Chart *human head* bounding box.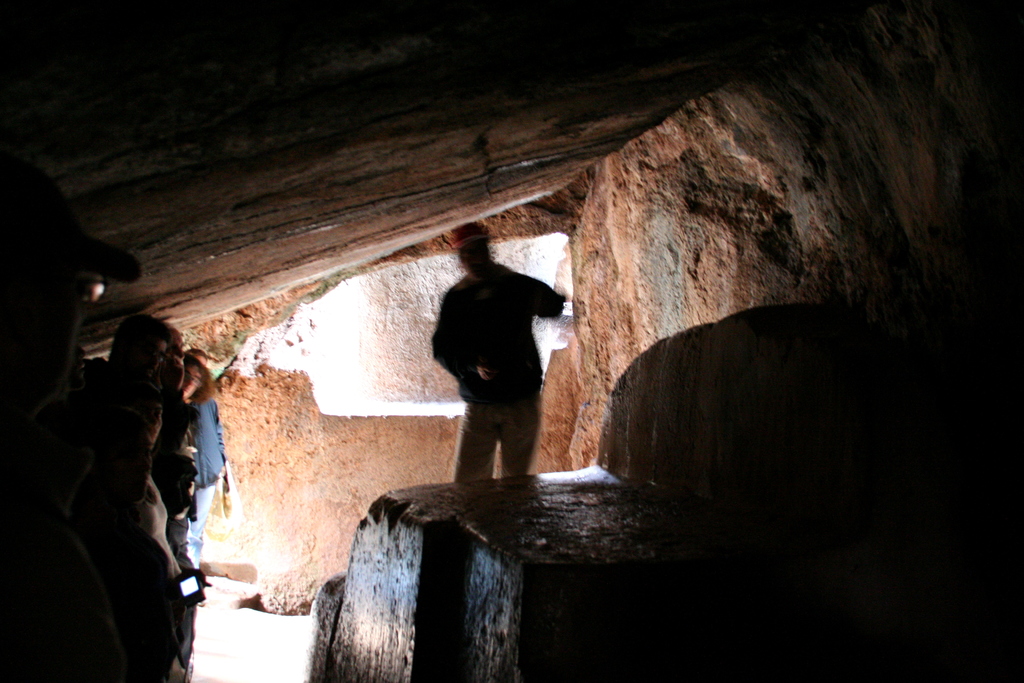
Charted: BBox(451, 222, 491, 279).
